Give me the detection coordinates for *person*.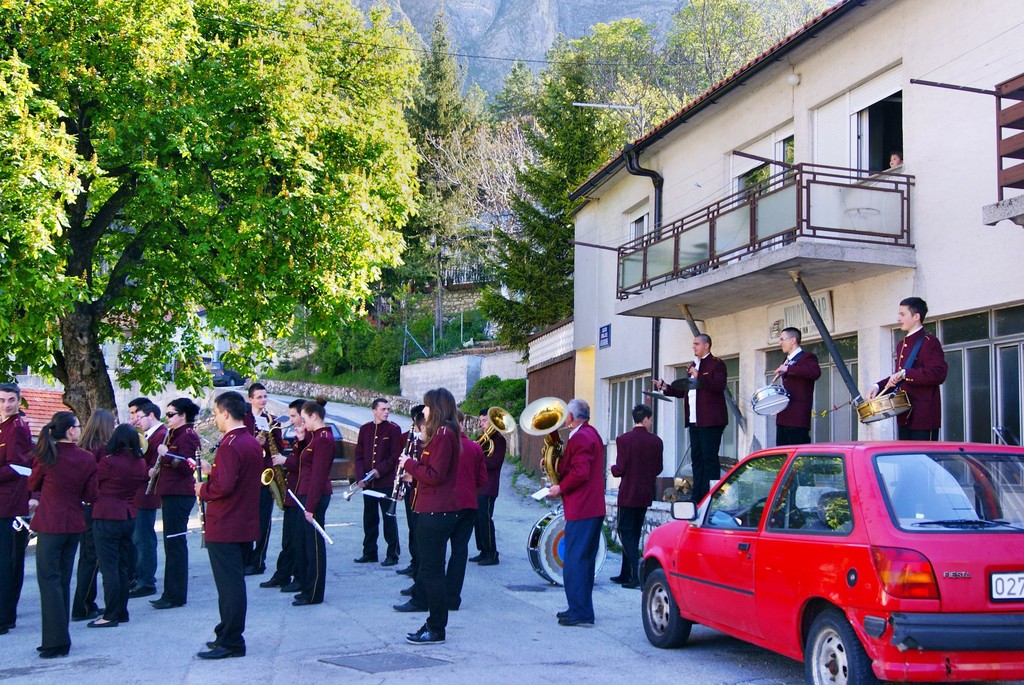
pyautogui.locateOnScreen(659, 331, 736, 504).
